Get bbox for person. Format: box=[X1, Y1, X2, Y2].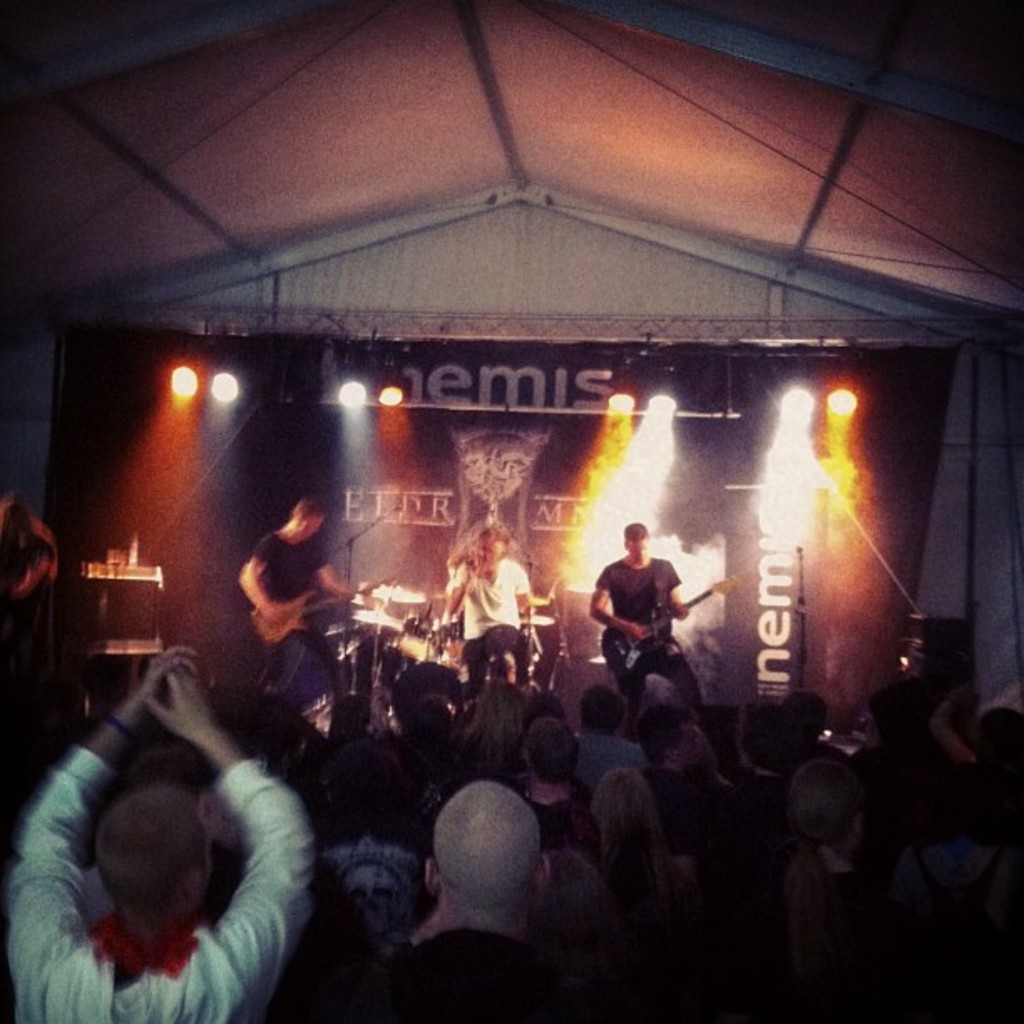
box=[599, 524, 698, 714].
